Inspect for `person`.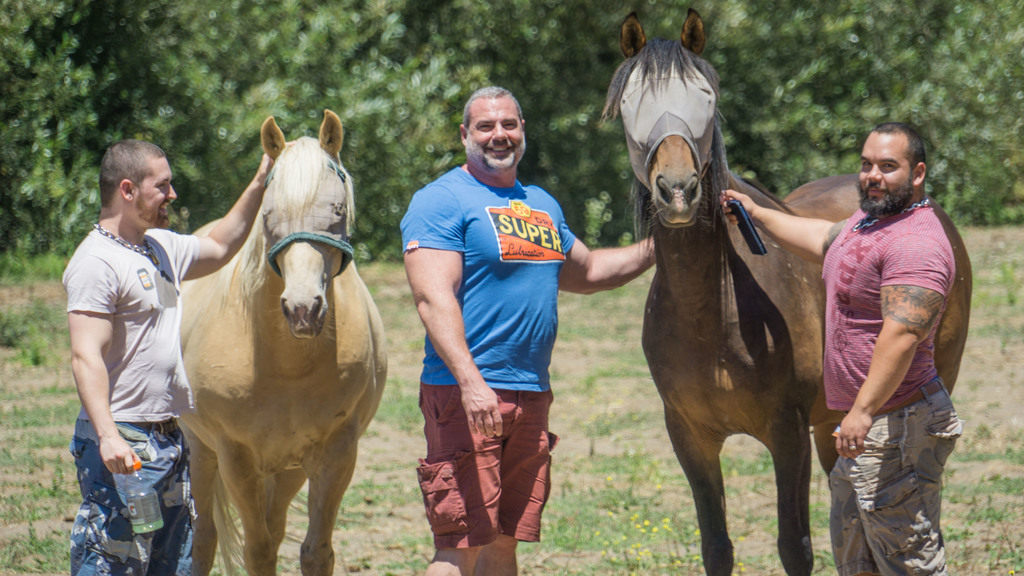
Inspection: bbox=(714, 122, 958, 575).
